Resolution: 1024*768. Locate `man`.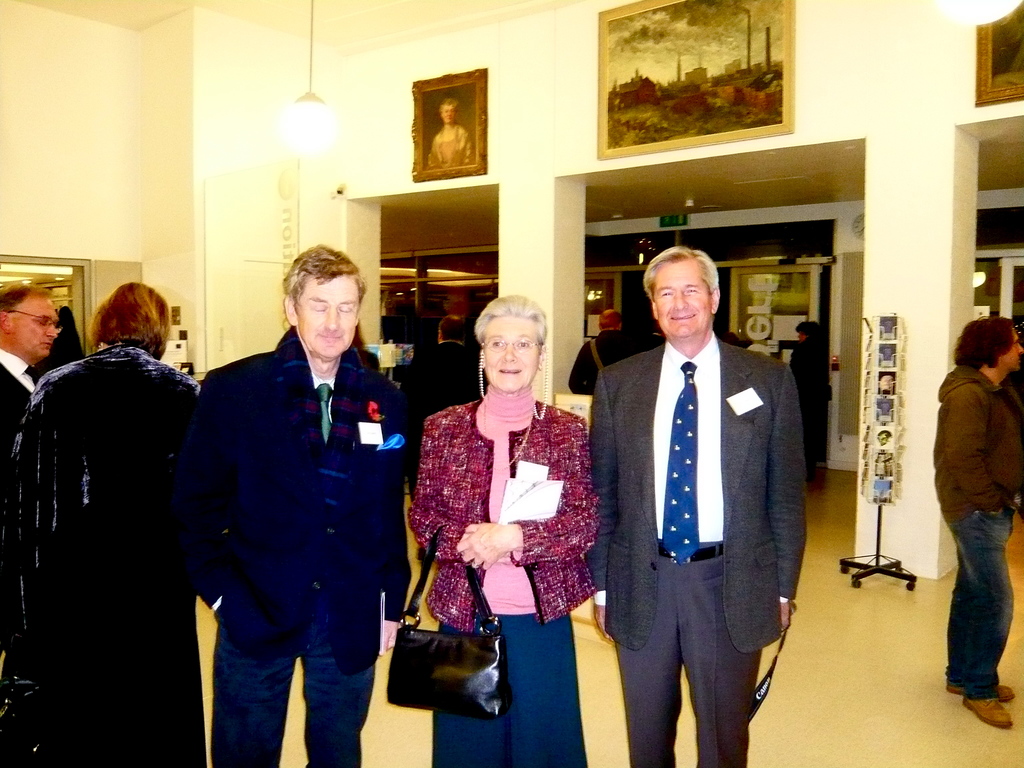
(582,241,811,767).
